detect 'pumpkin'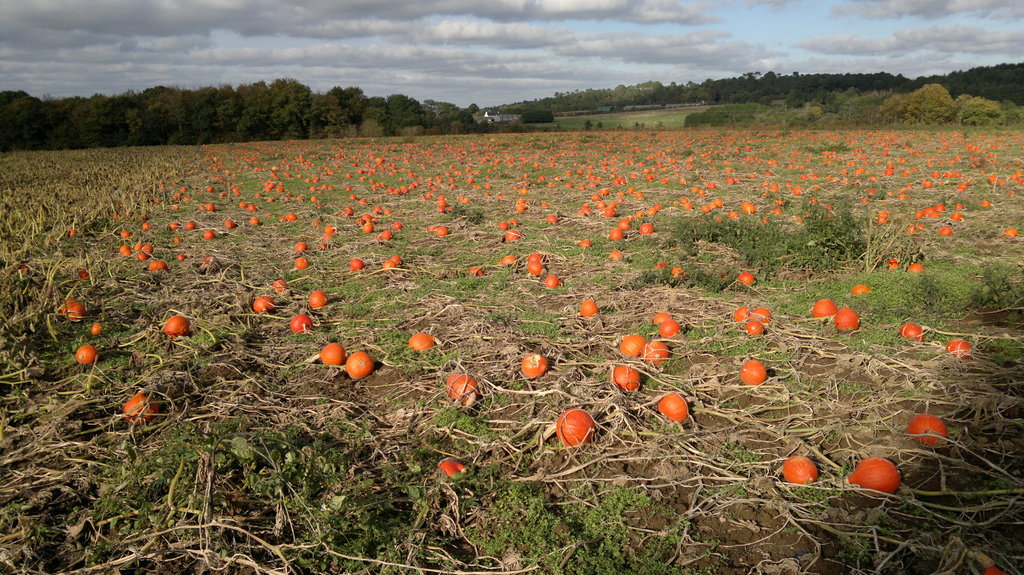
(x1=832, y1=306, x2=858, y2=338)
